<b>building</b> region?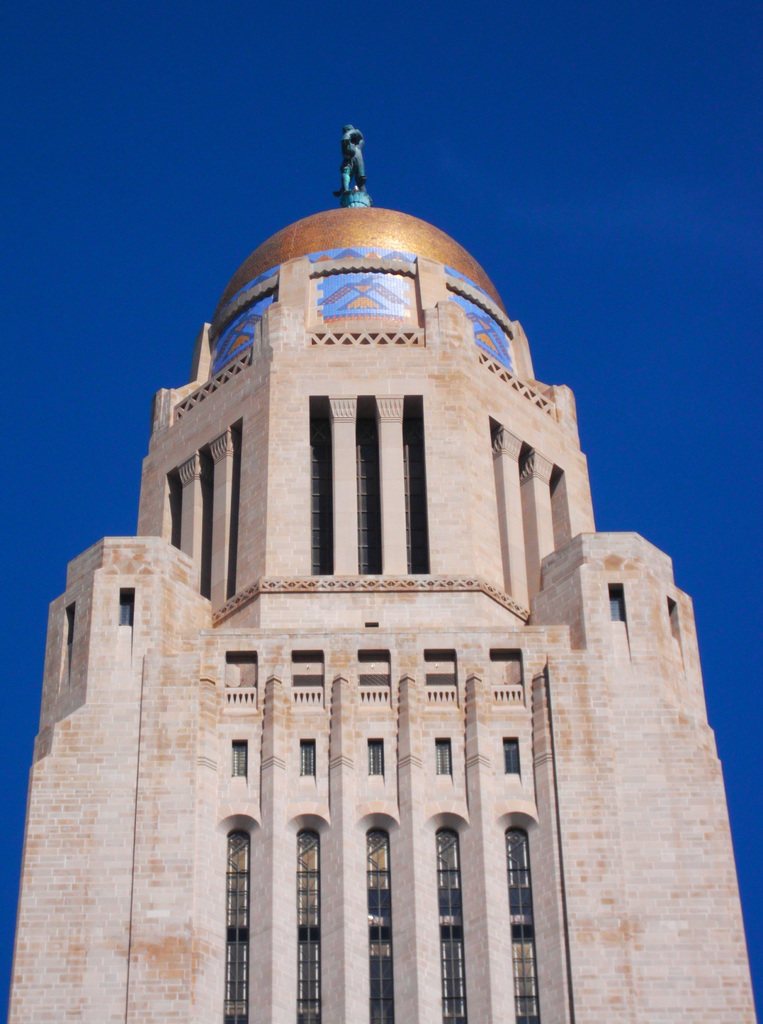
left=0, top=199, right=760, bottom=1023
